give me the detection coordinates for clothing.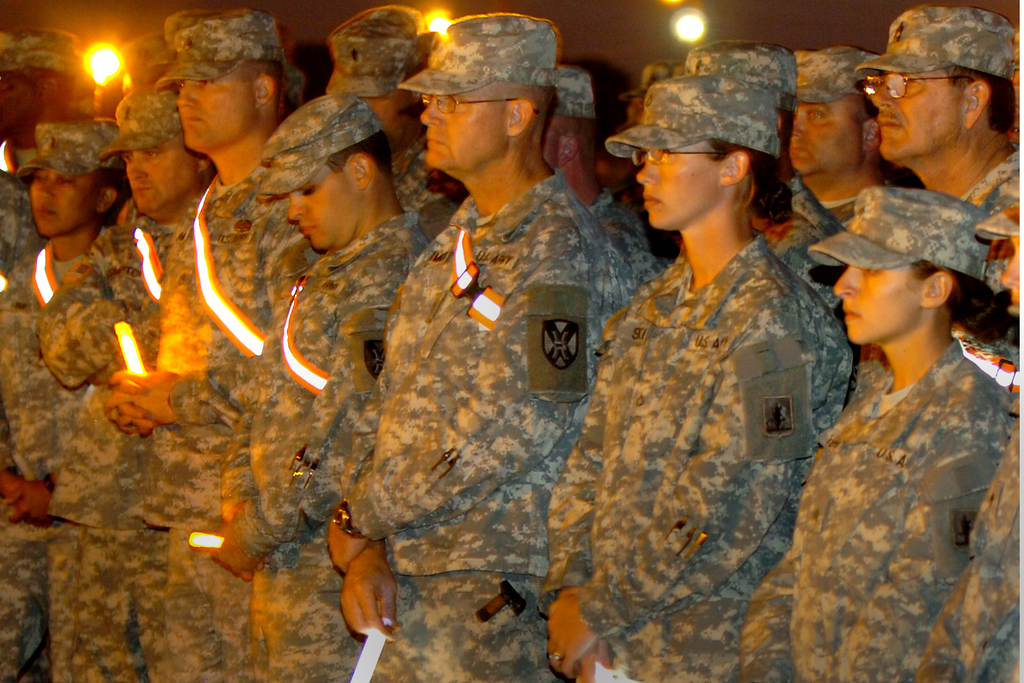
bbox=[0, 213, 113, 682].
